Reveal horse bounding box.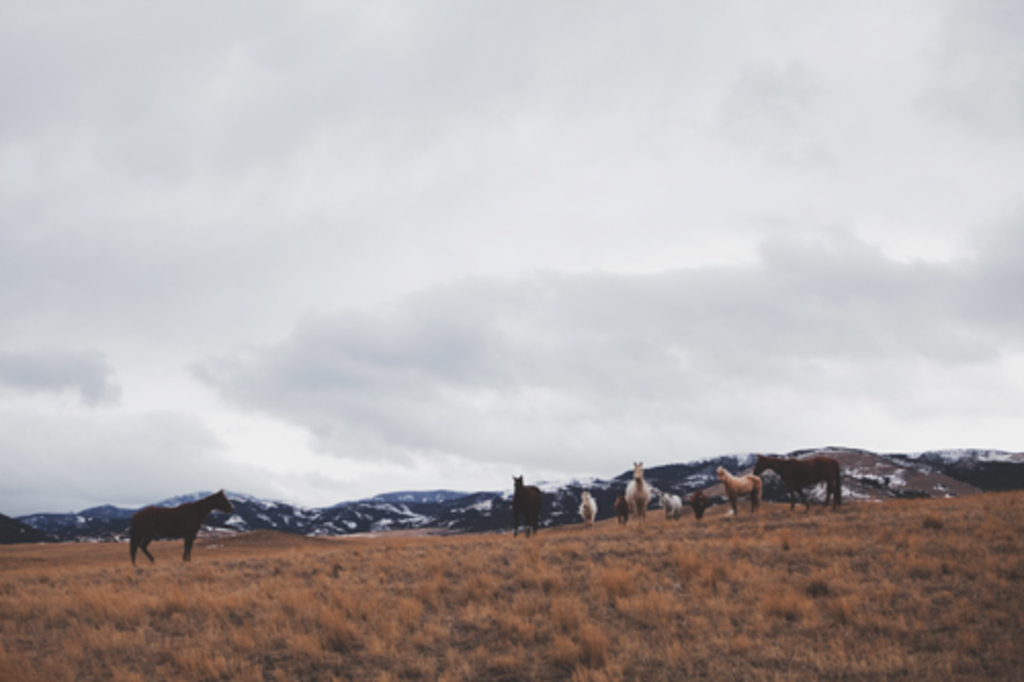
Revealed: Rect(682, 487, 731, 520).
